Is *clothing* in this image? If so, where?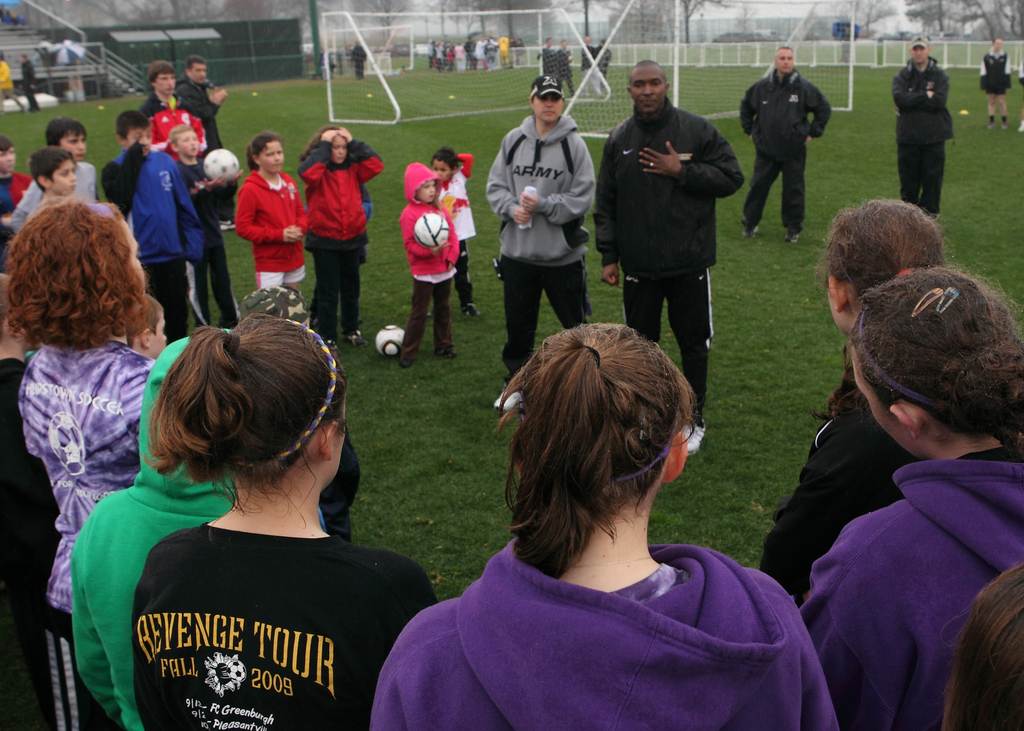
Yes, at l=738, t=65, r=833, b=248.
